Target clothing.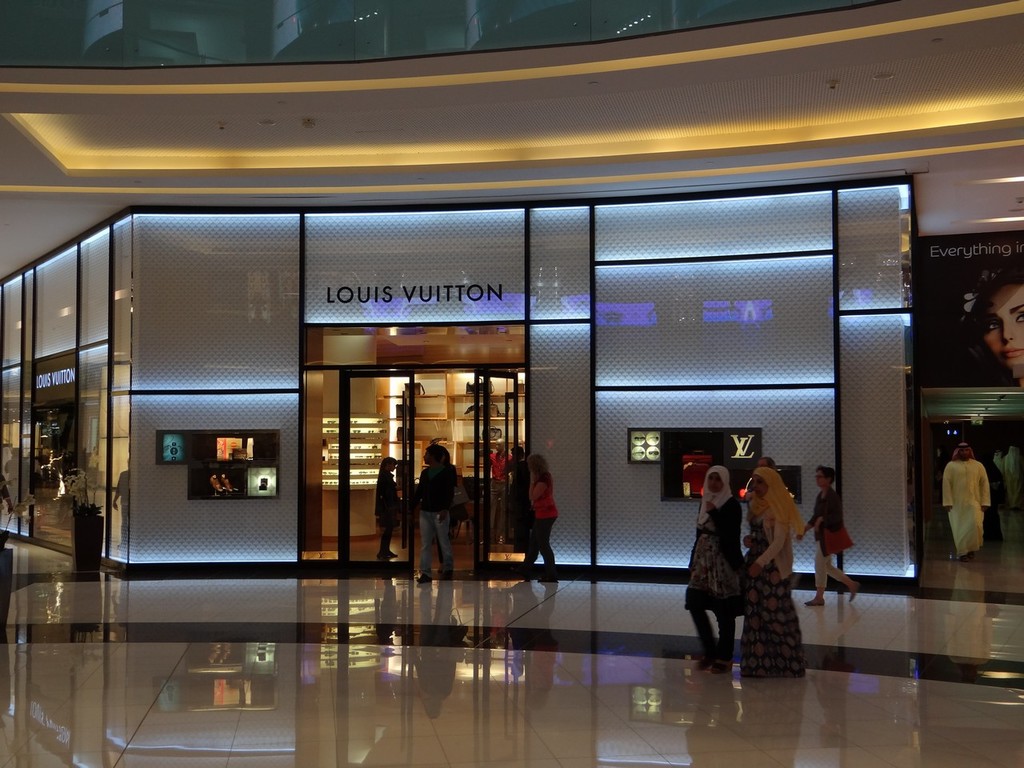
Target region: [679, 487, 741, 613].
